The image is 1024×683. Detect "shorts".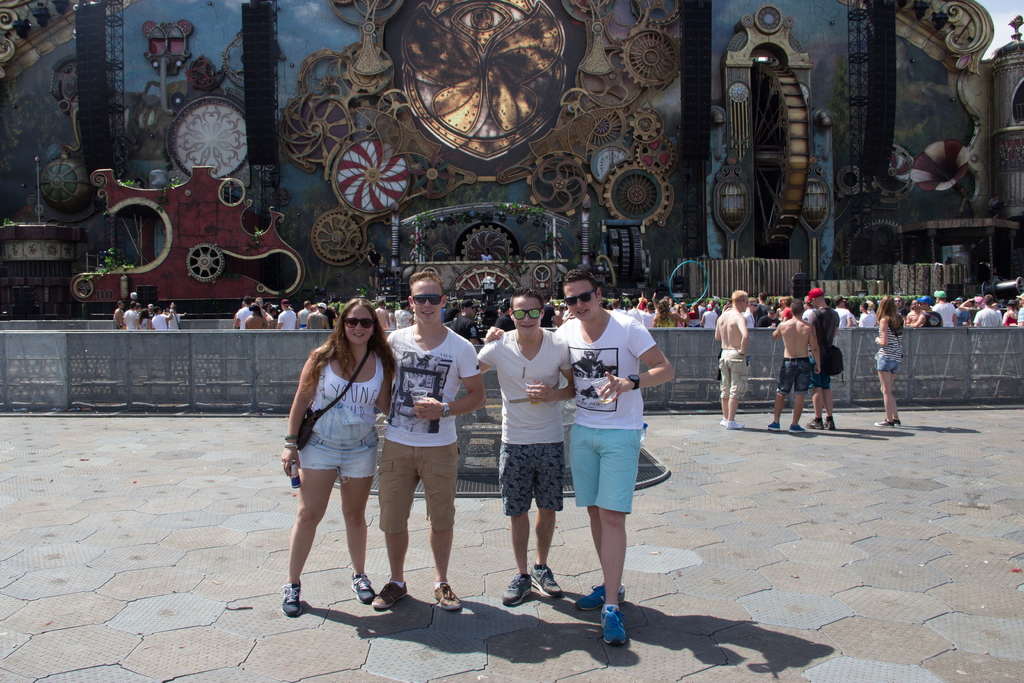
Detection: x1=378, y1=446, x2=455, y2=532.
